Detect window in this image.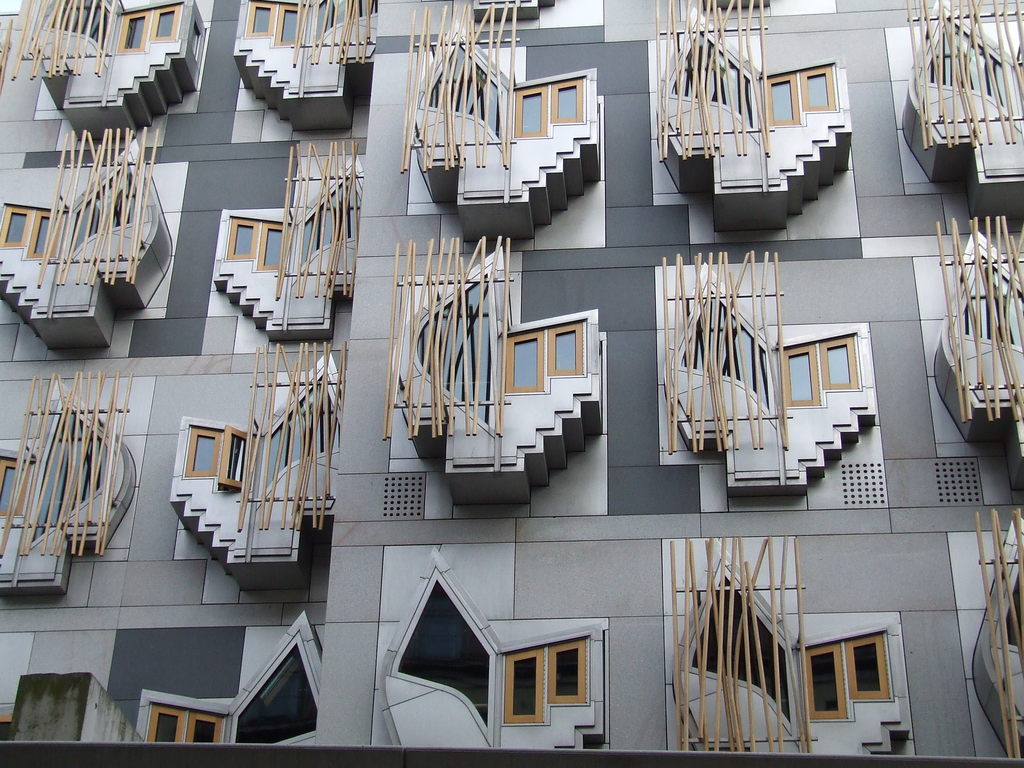
Detection: box=[400, 253, 602, 442].
